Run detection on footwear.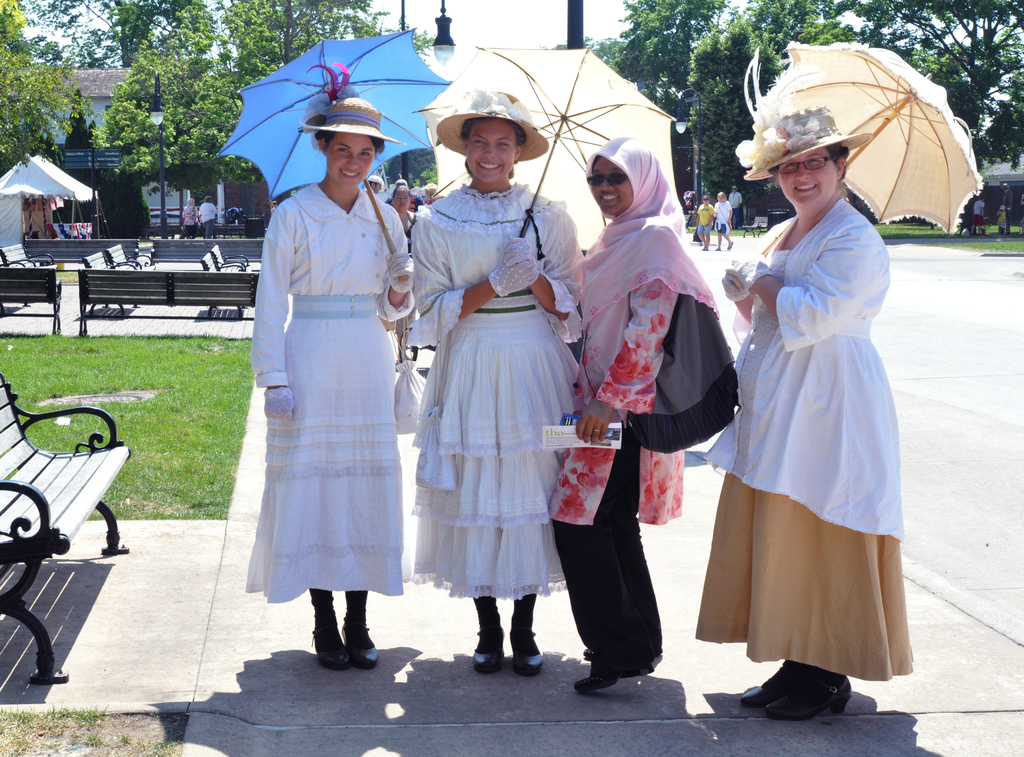
Result: bbox(342, 620, 378, 674).
